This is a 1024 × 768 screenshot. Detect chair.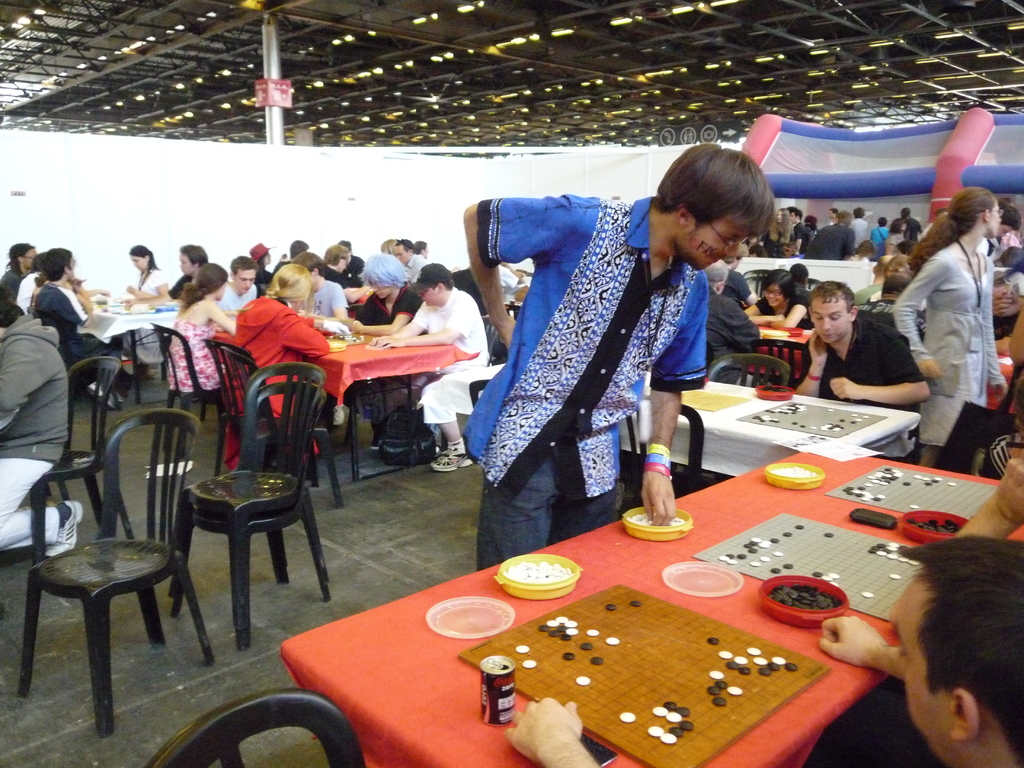
crop(804, 280, 821, 296).
